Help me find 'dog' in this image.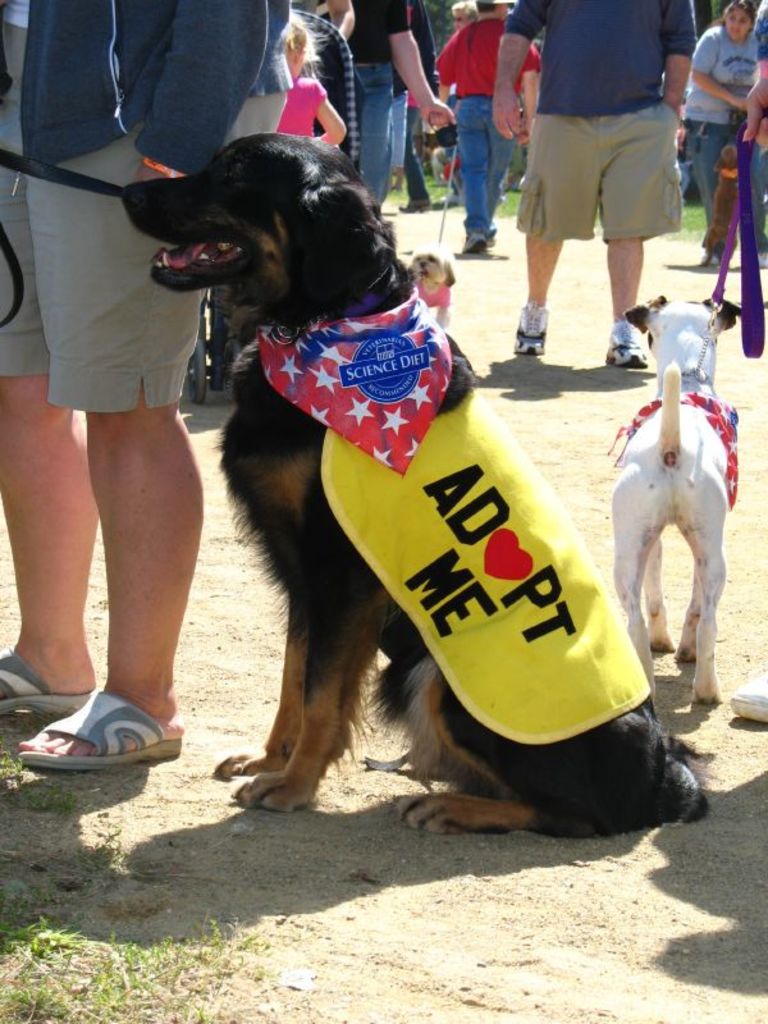
Found it: locate(403, 243, 457, 330).
